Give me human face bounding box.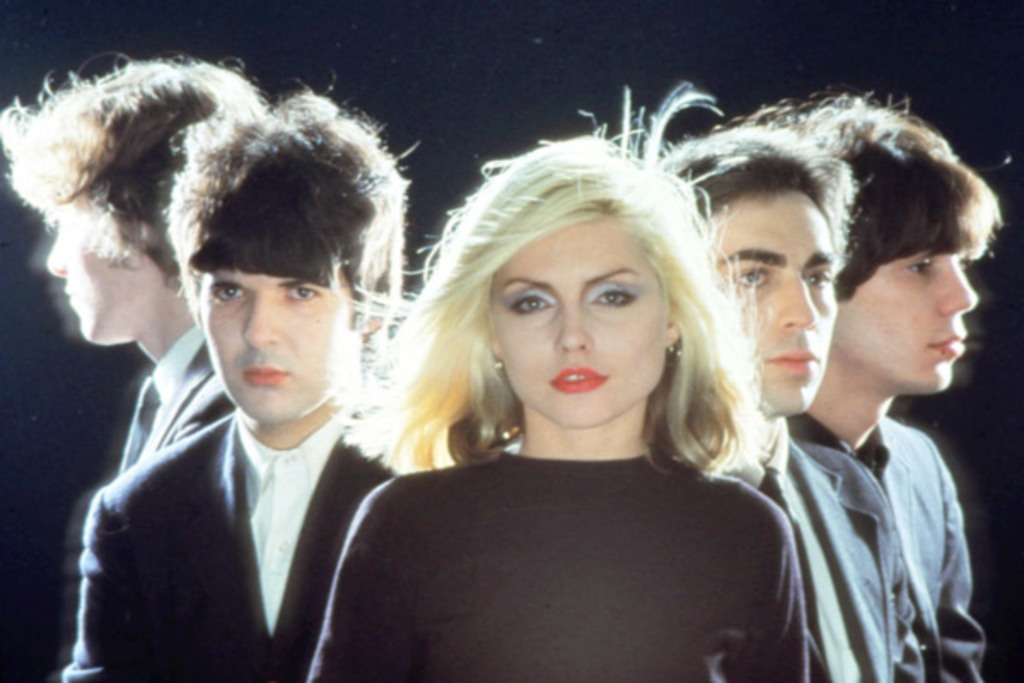
BBox(41, 210, 152, 343).
